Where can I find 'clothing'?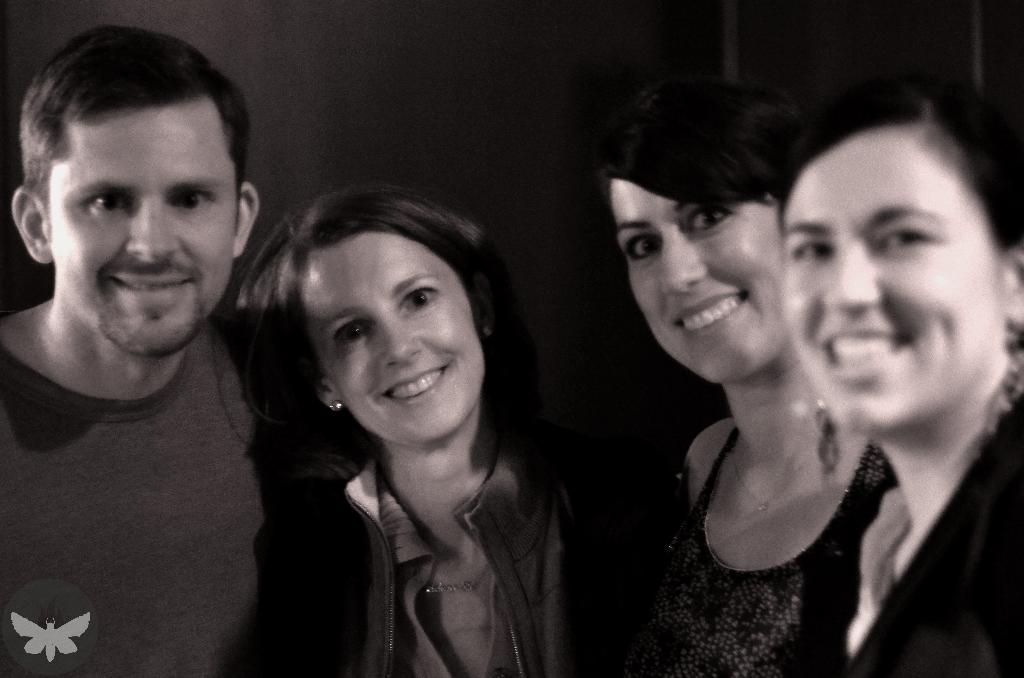
You can find it at pyautogui.locateOnScreen(0, 332, 351, 677).
